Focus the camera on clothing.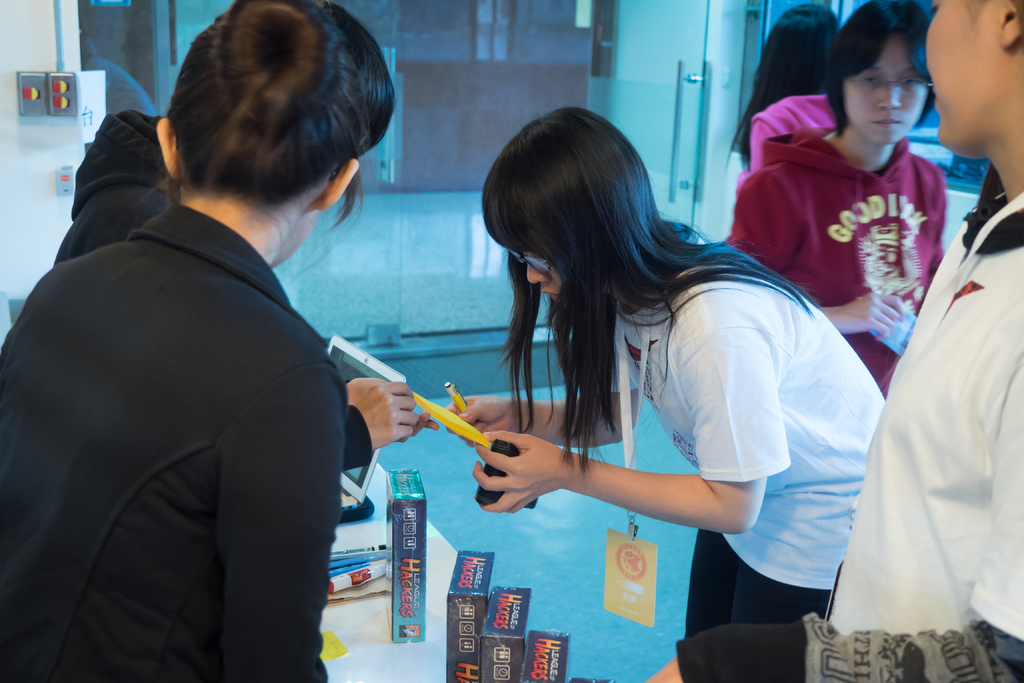
Focus region: box(0, 205, 348, 682).
